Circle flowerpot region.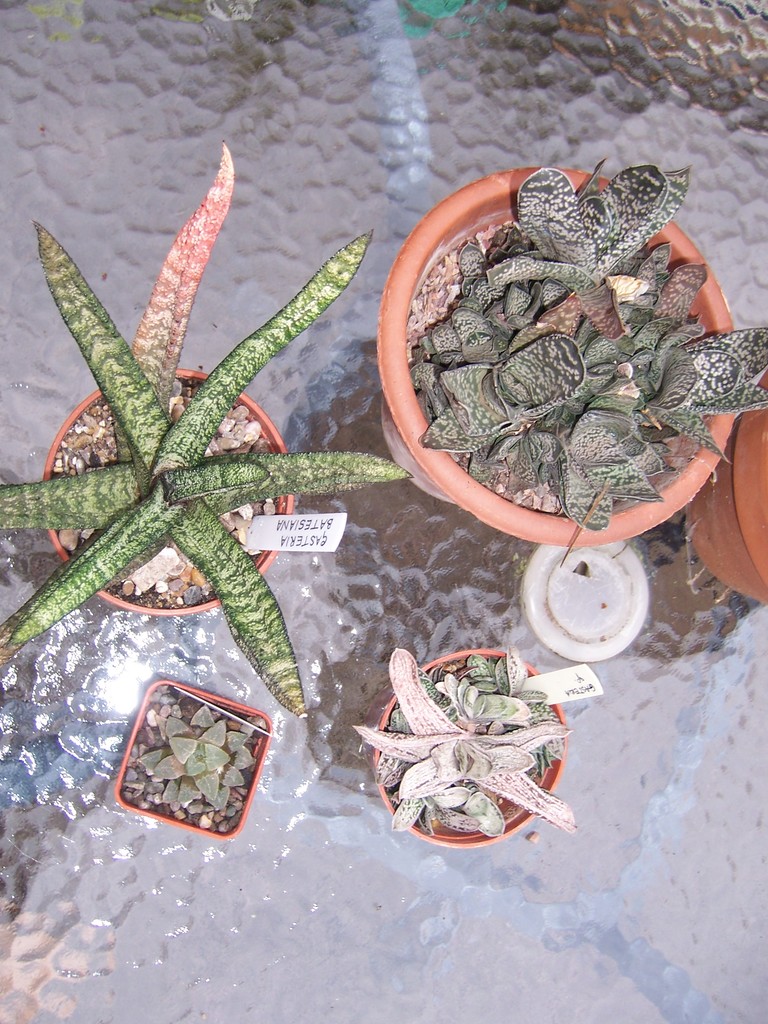
Region: box=[43, 369, 295, 615].
